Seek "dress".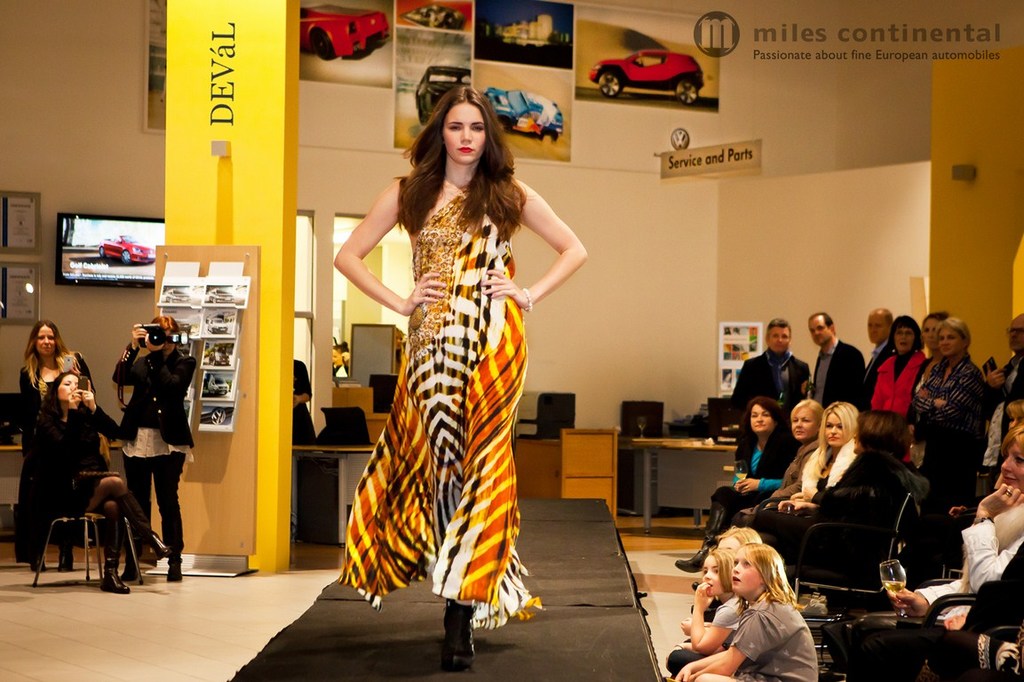
locate(345, 155, 553, 587).
